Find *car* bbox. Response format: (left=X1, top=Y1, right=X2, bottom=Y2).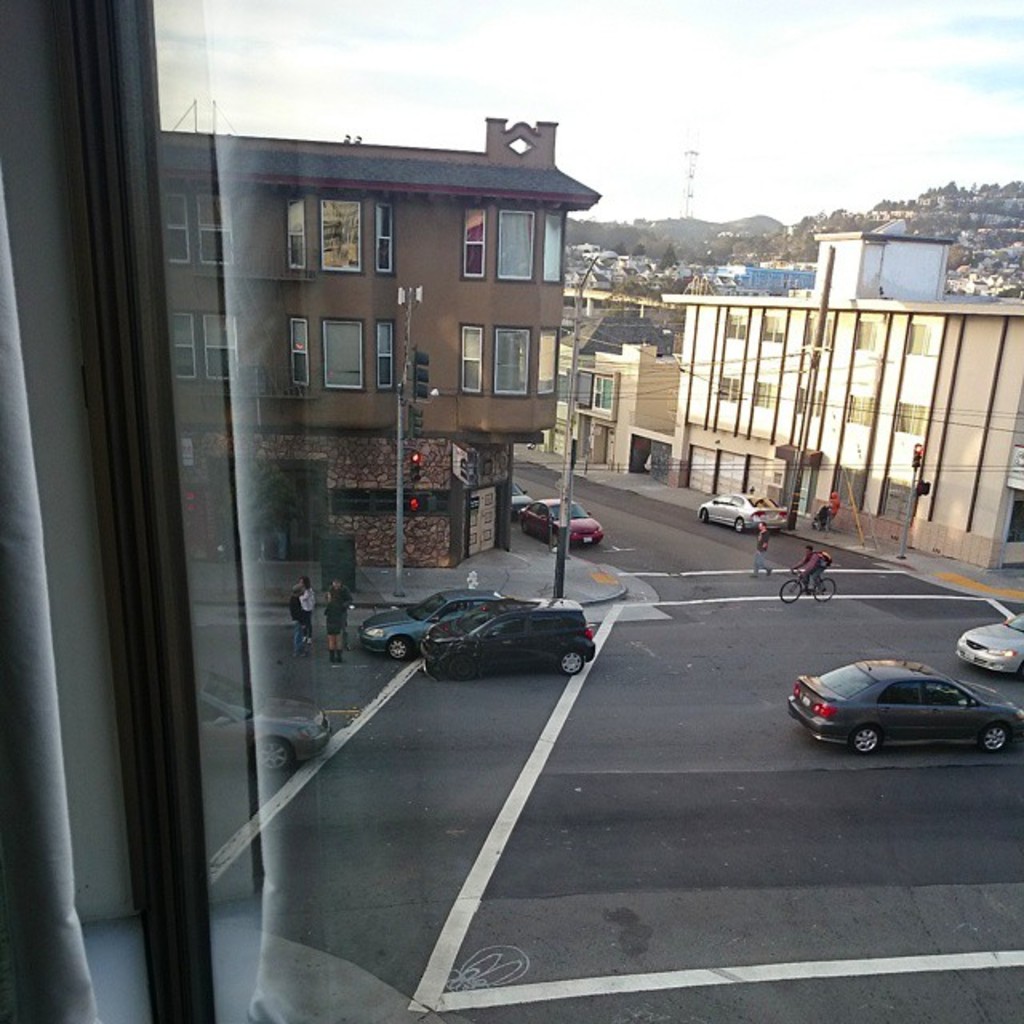
(left=792, top=654, right=997, bottom=762).
